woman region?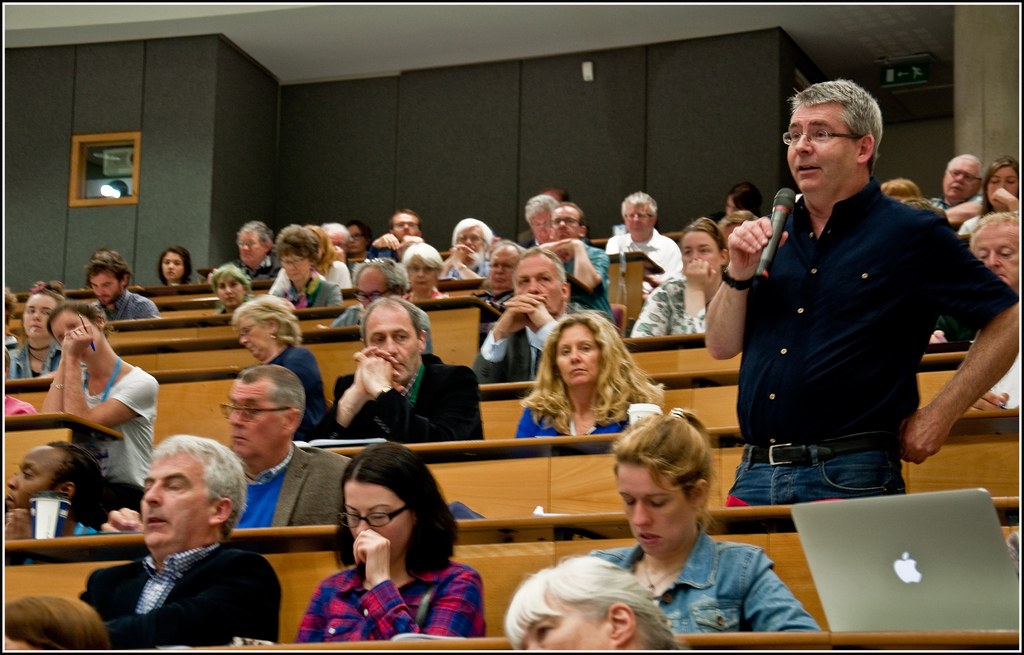
{"x1": 582, "y1": 417, "x2": 817, "y2": 639}
